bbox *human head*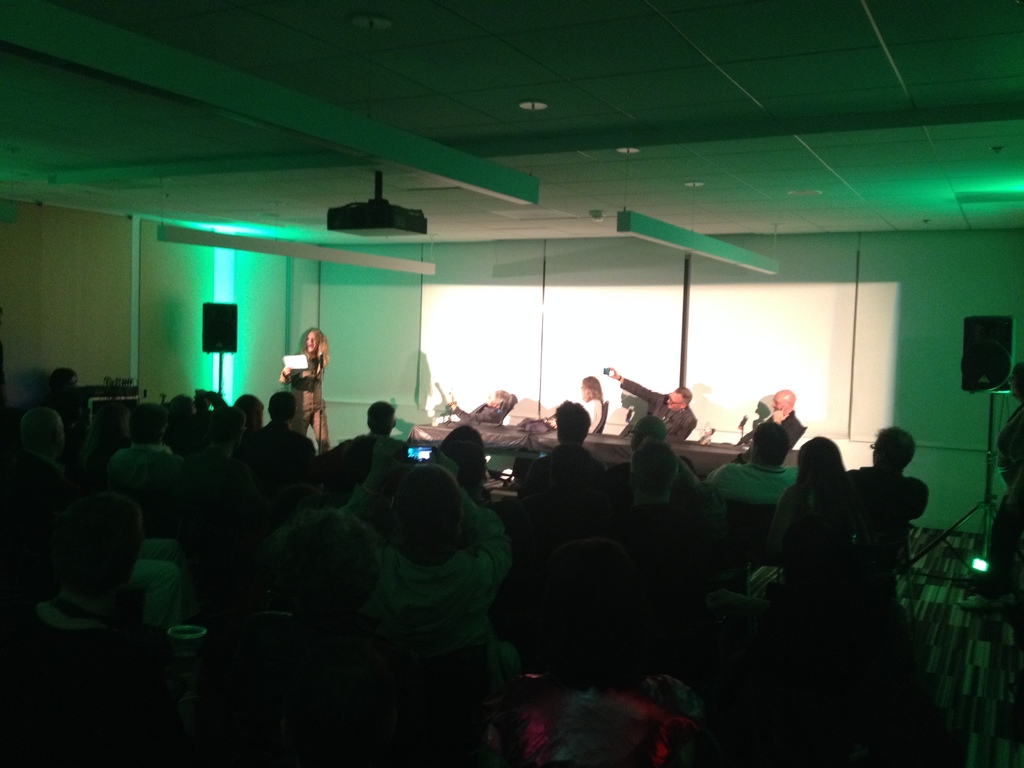
[749,421,791,467]
